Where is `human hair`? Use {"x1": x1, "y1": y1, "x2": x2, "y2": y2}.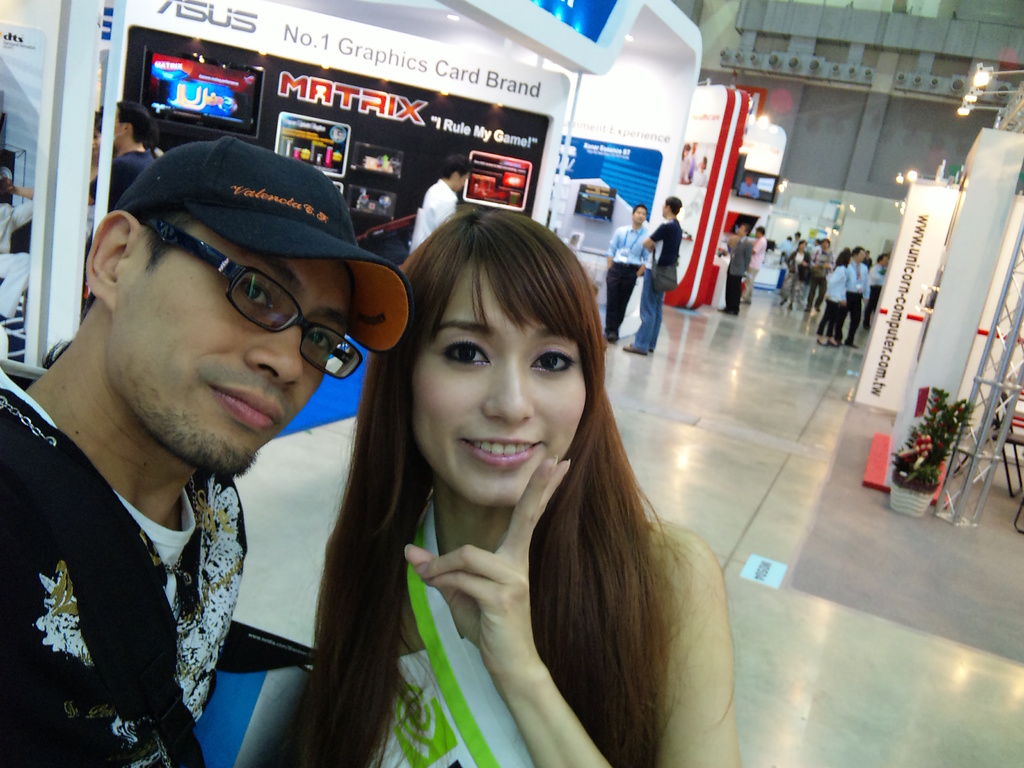
{"x1": 662, "y1": 195, "x2": 682, "y2": 216}.
